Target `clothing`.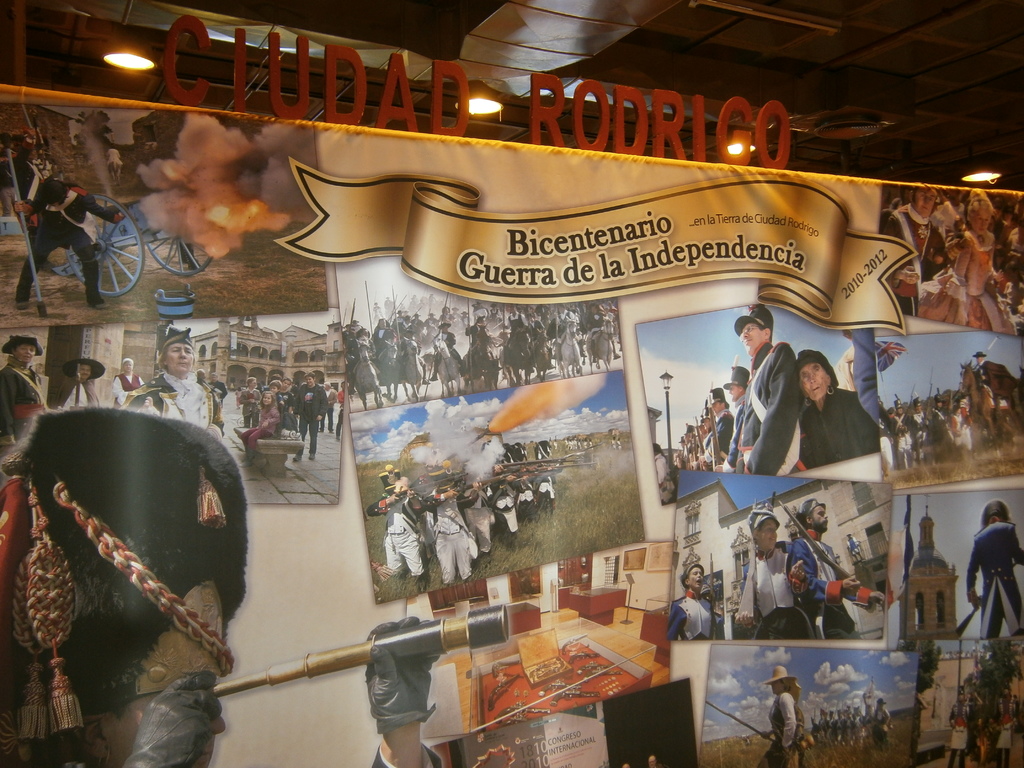
Target region: [369,326,391,363].
